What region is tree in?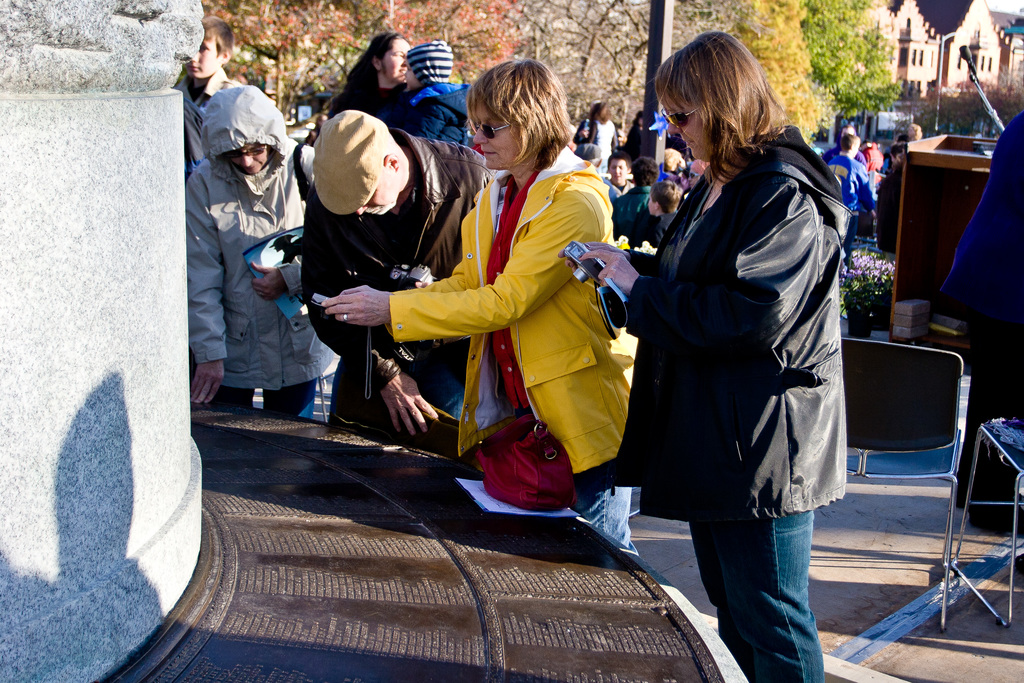
rect(201, 0, 372, 109).
